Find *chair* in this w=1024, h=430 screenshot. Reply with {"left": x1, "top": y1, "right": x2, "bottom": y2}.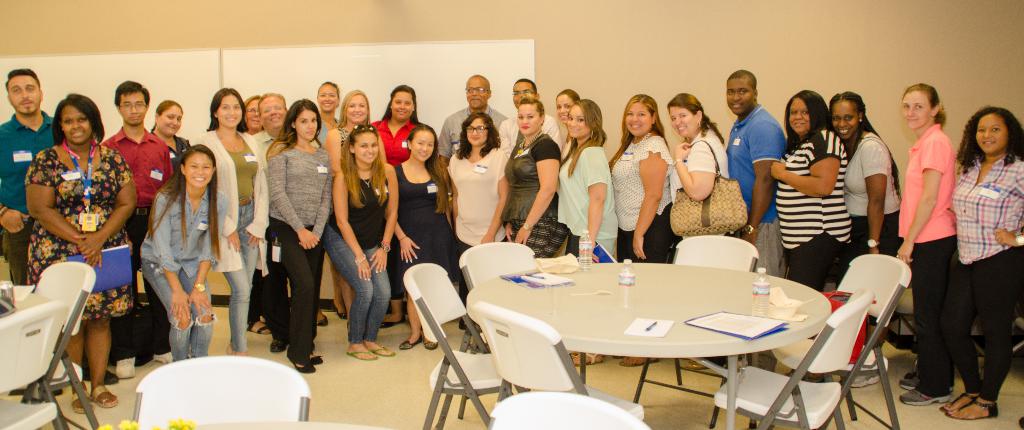
{"left": 712, "top": 285, "right": 868, "bottom": 426}.
